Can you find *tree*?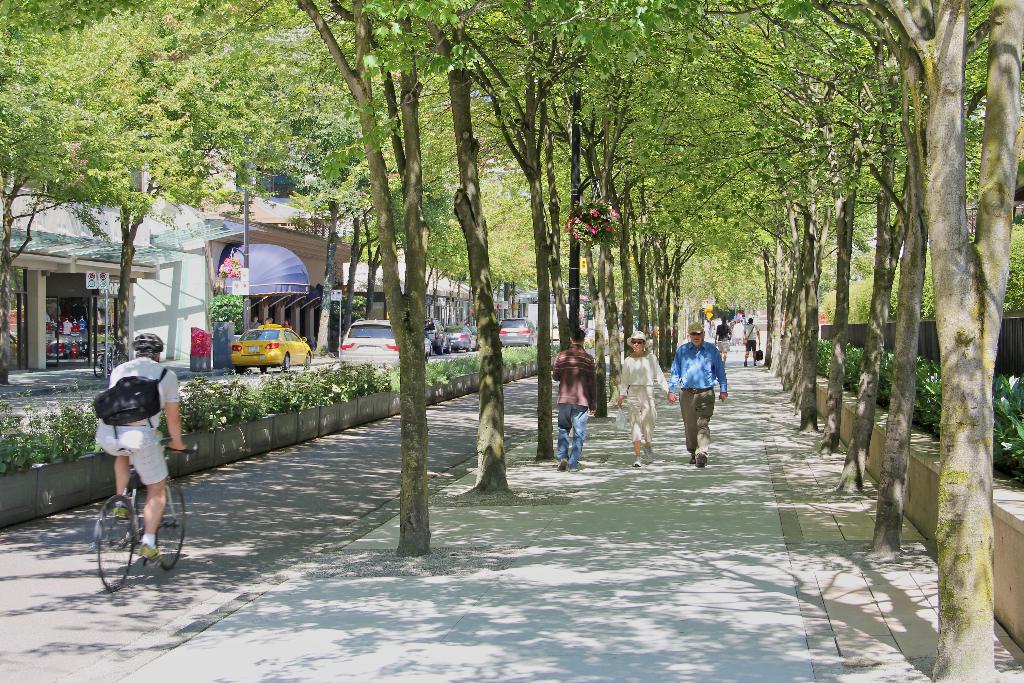
Yes, bounding box: [462,0,651,465].
